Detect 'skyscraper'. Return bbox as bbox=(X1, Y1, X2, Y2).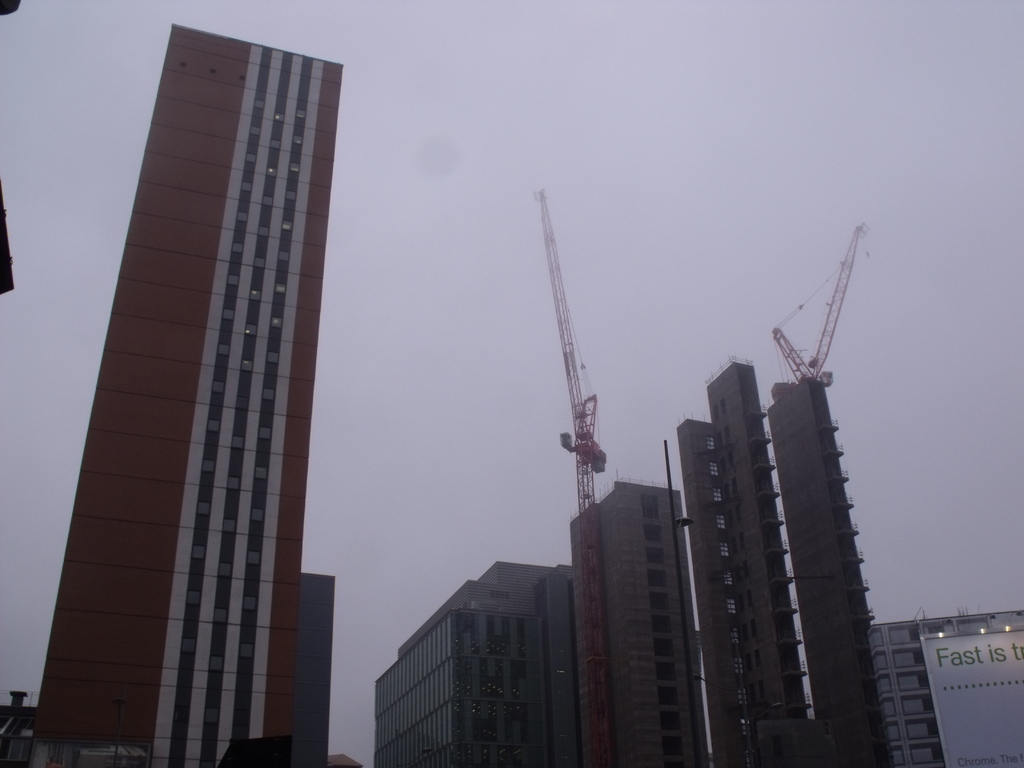
bbox=(767, 363, 902, 767).
